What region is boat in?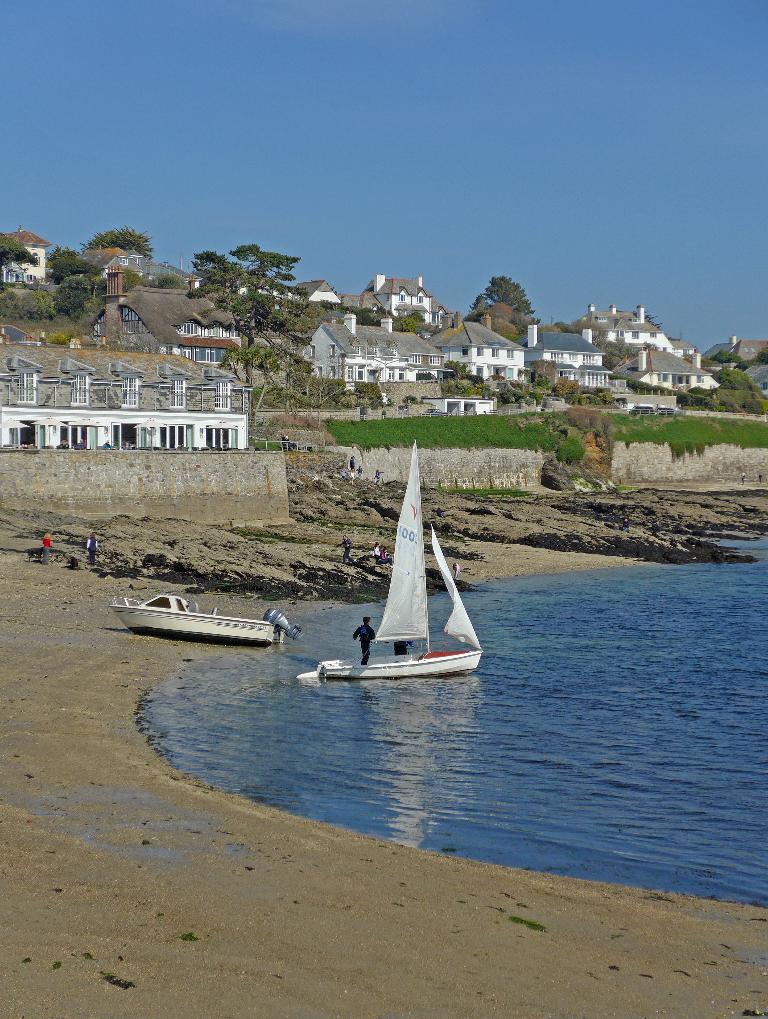
[118,595,287,649].
